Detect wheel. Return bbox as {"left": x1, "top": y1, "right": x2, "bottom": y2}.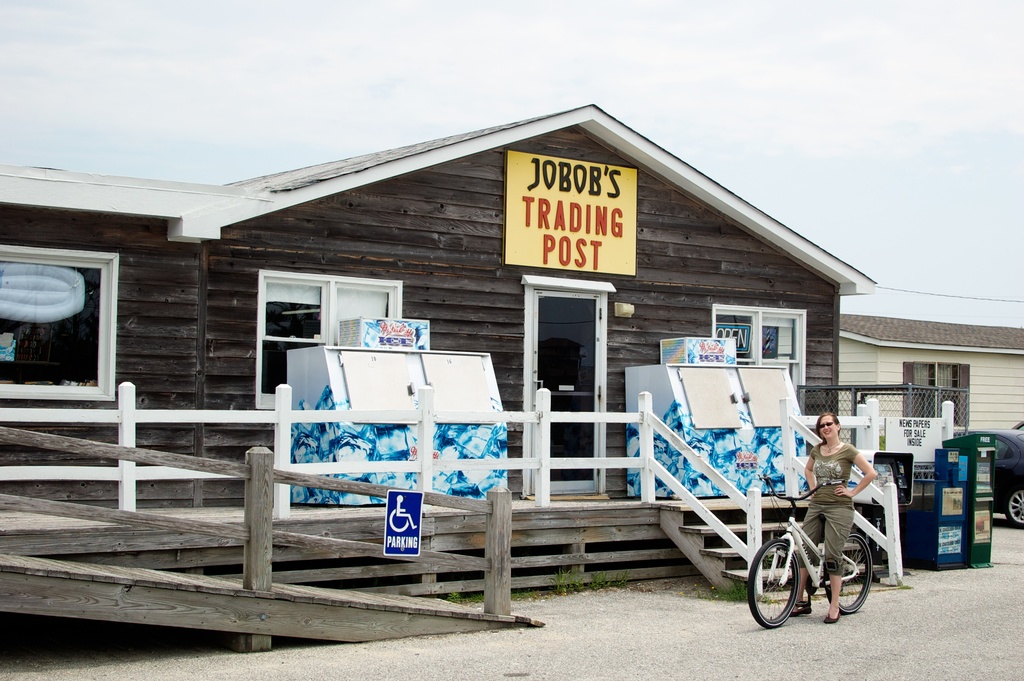
{"left": 1004, "top": 486, "right": 1023, "bottom": 527}.
